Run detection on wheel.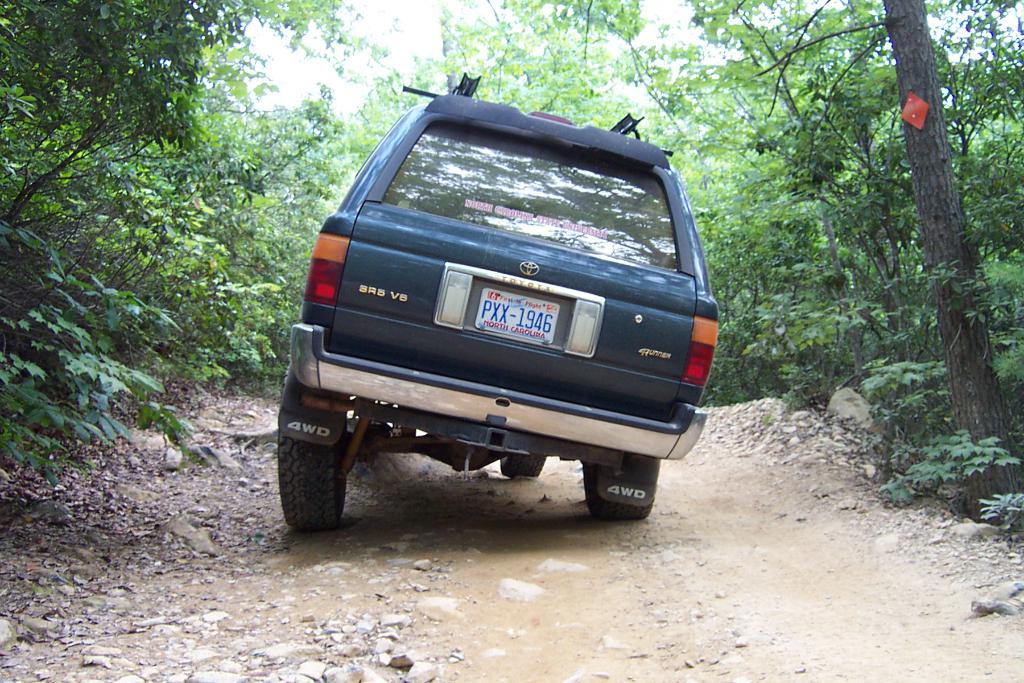
Result: <bbox>273, 352, 347, 530</bbox>.
